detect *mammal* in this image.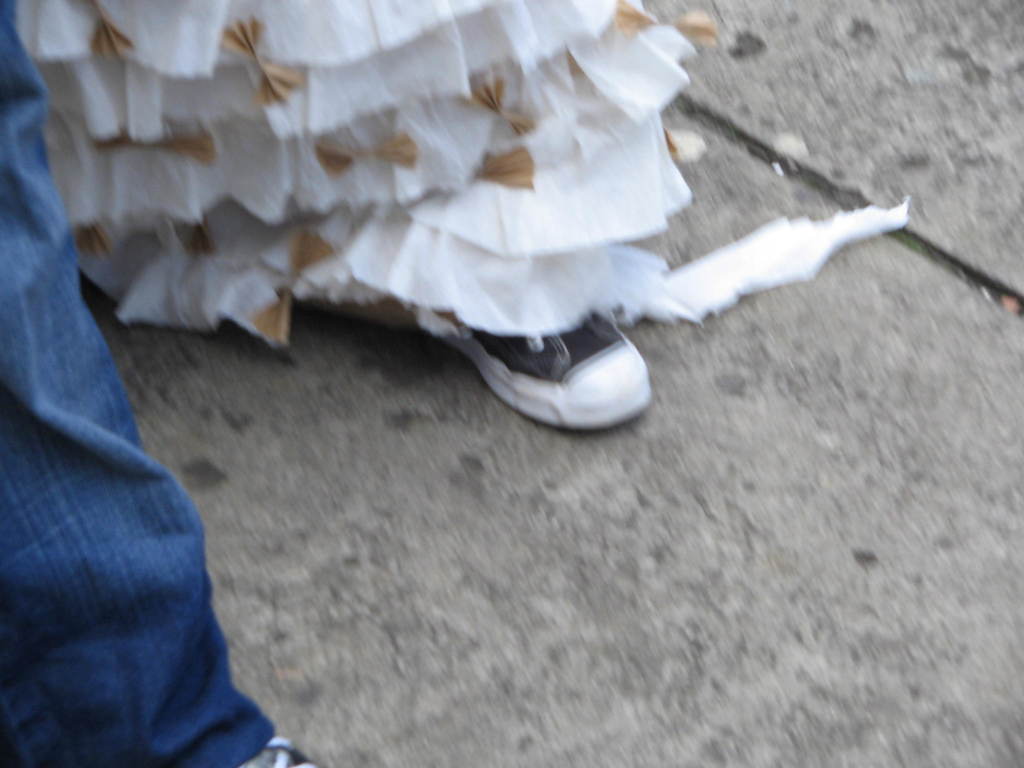
Detection: detection(0, 3, 324, 767).
